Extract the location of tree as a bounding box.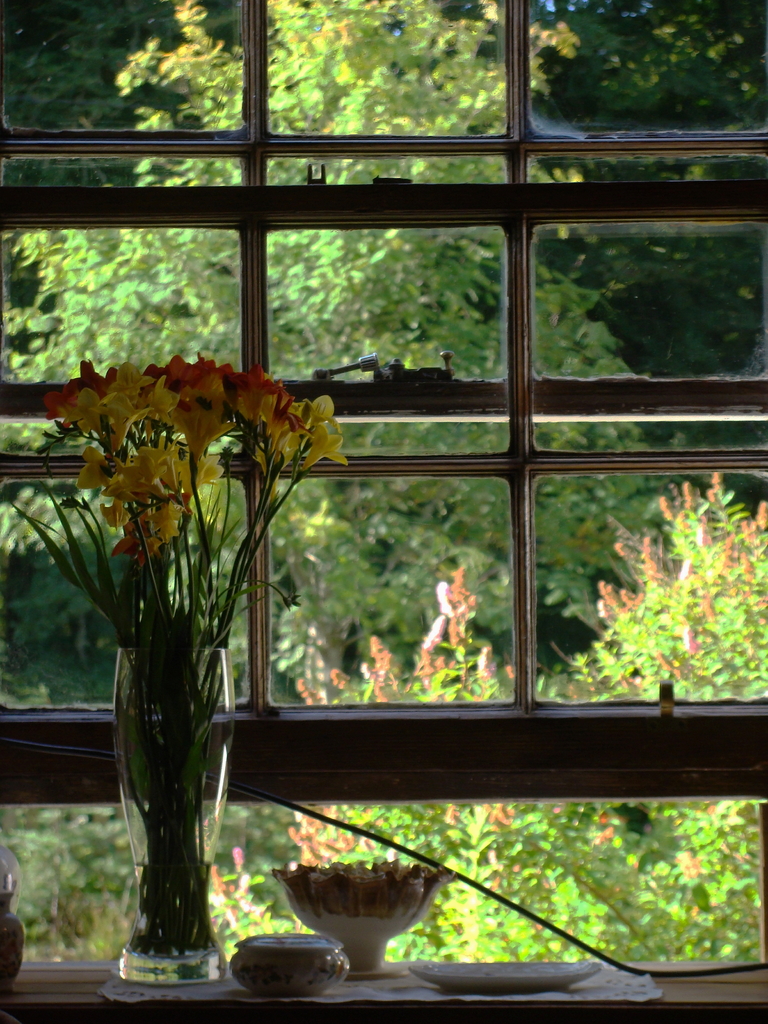
select_region(0, 0, 709, 710).
